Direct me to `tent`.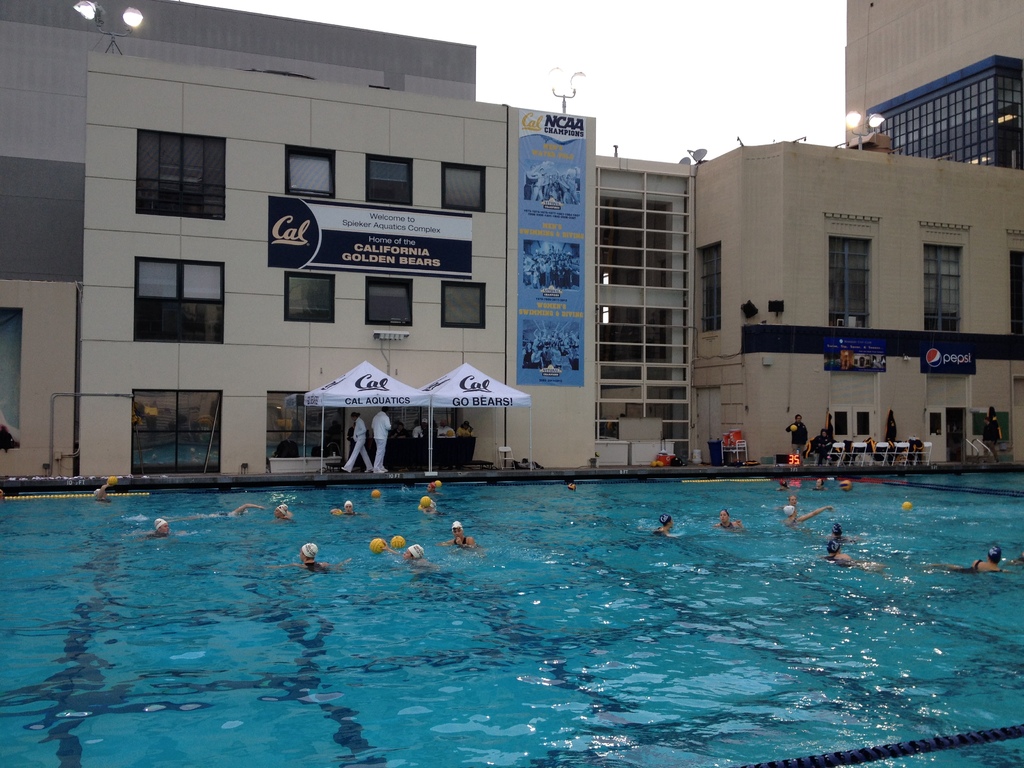
Direction: 305 360 535 475.
